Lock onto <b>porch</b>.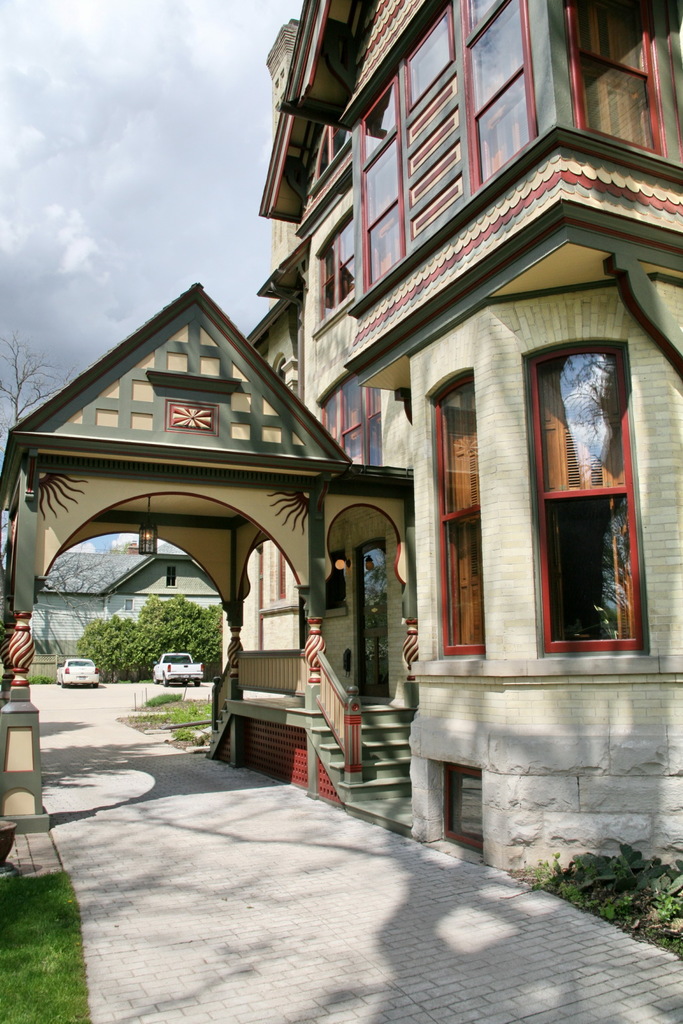
Locked: bbox=[300, 632, 415, 823].
